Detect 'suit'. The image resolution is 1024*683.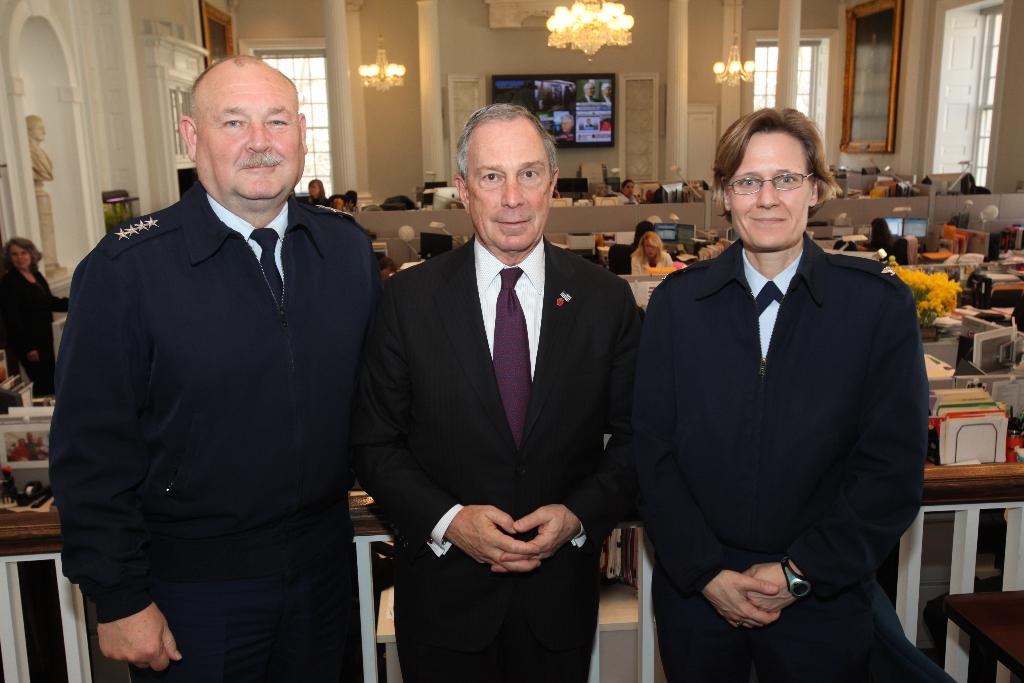
51/180/382/682.
